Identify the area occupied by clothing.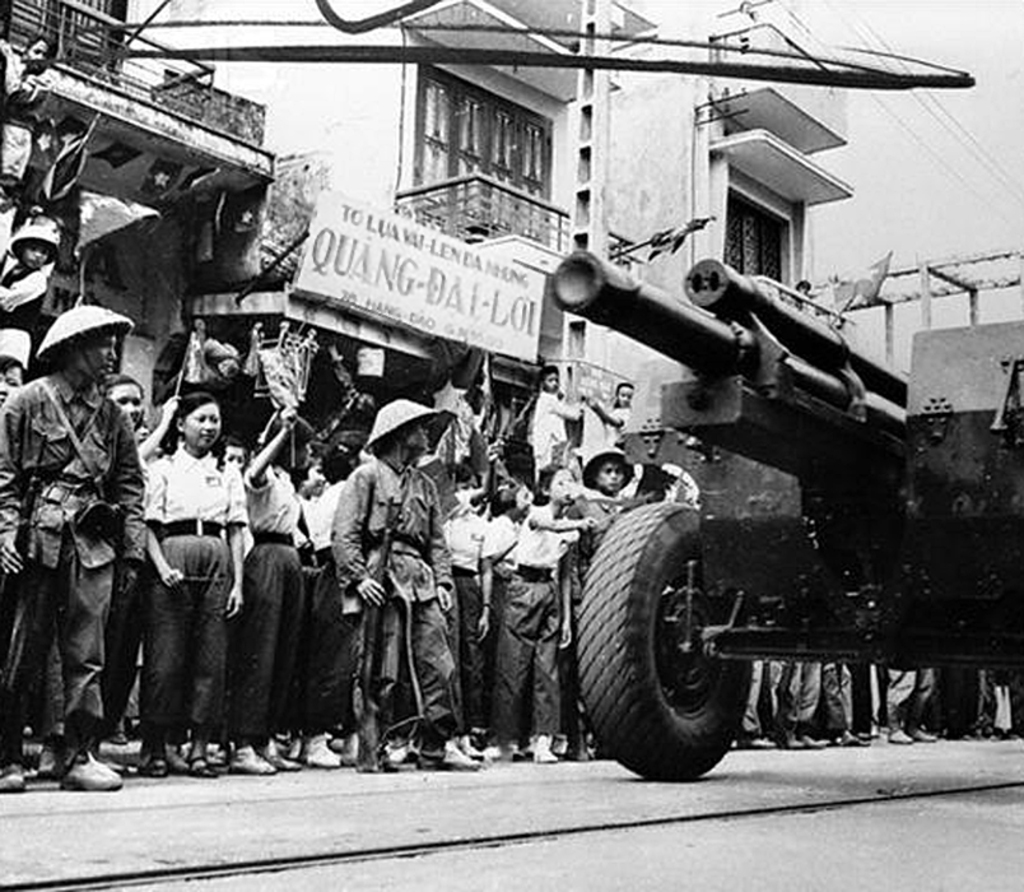
Area: [left=433, top=461, right=512, bottom=738].
